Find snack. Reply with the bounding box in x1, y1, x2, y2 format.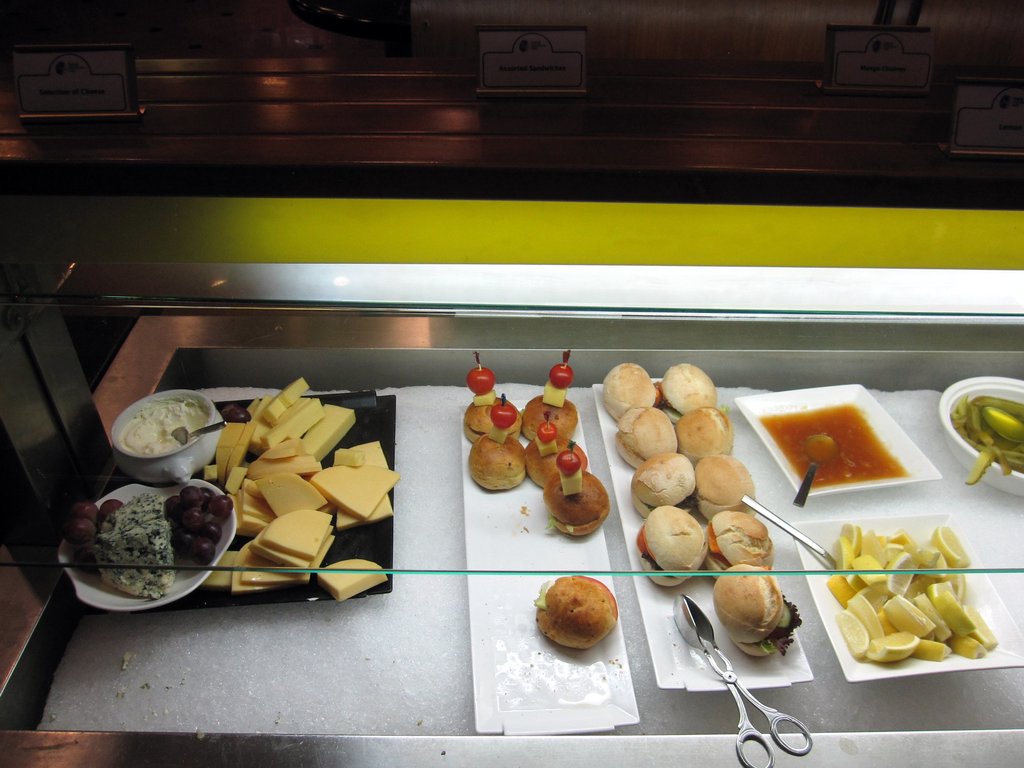
536, 573, 619, 653.
